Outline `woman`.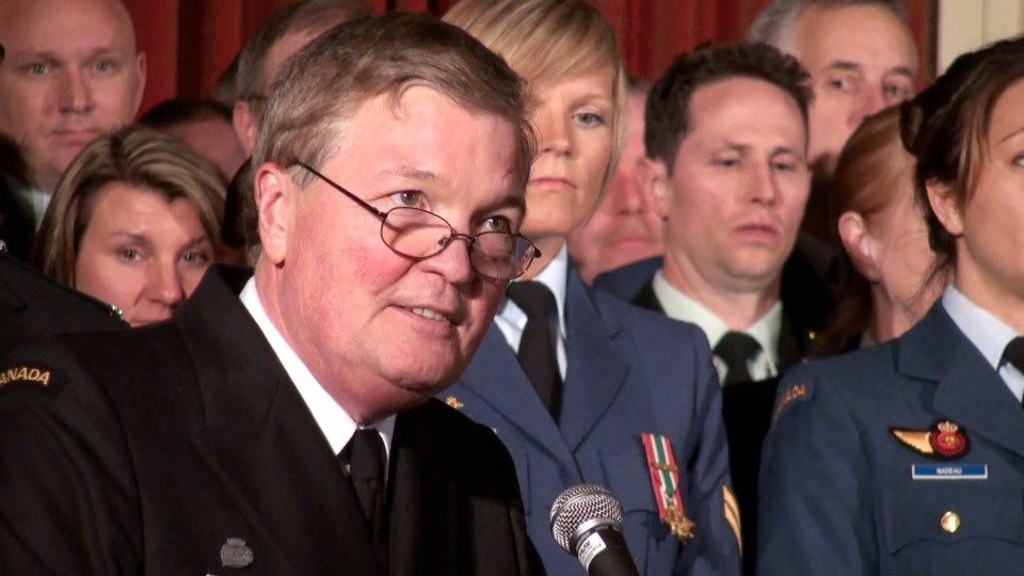
Outline: region(445, 0, 740, 575).
